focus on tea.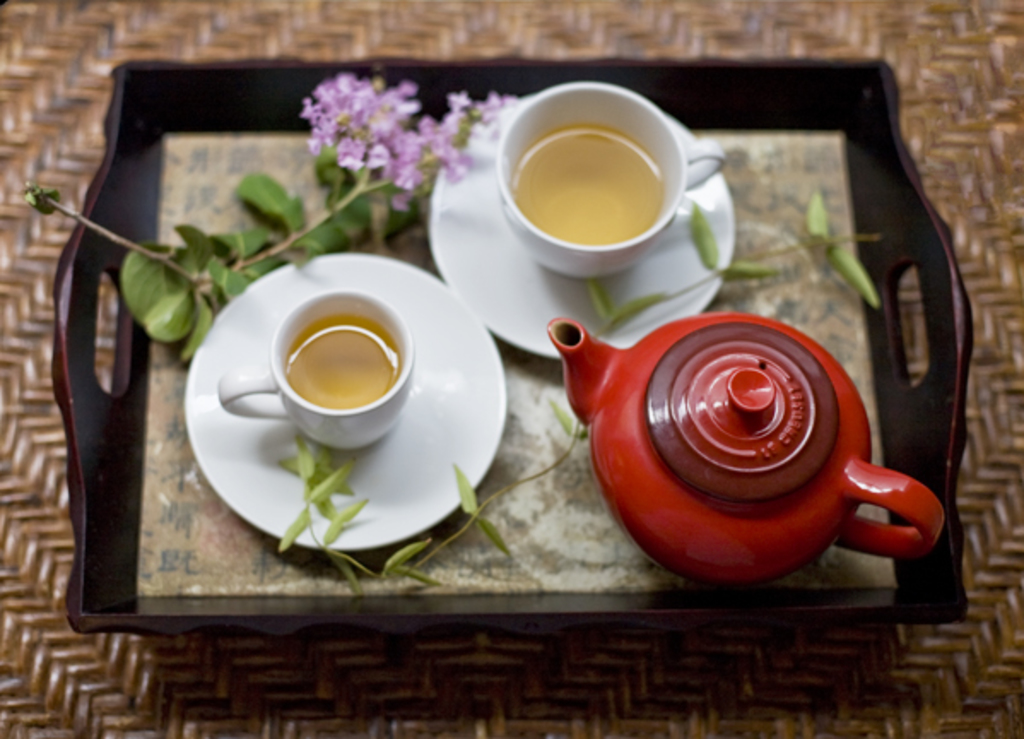
Focused at left=282, top=315, right=398, bottom=412.
